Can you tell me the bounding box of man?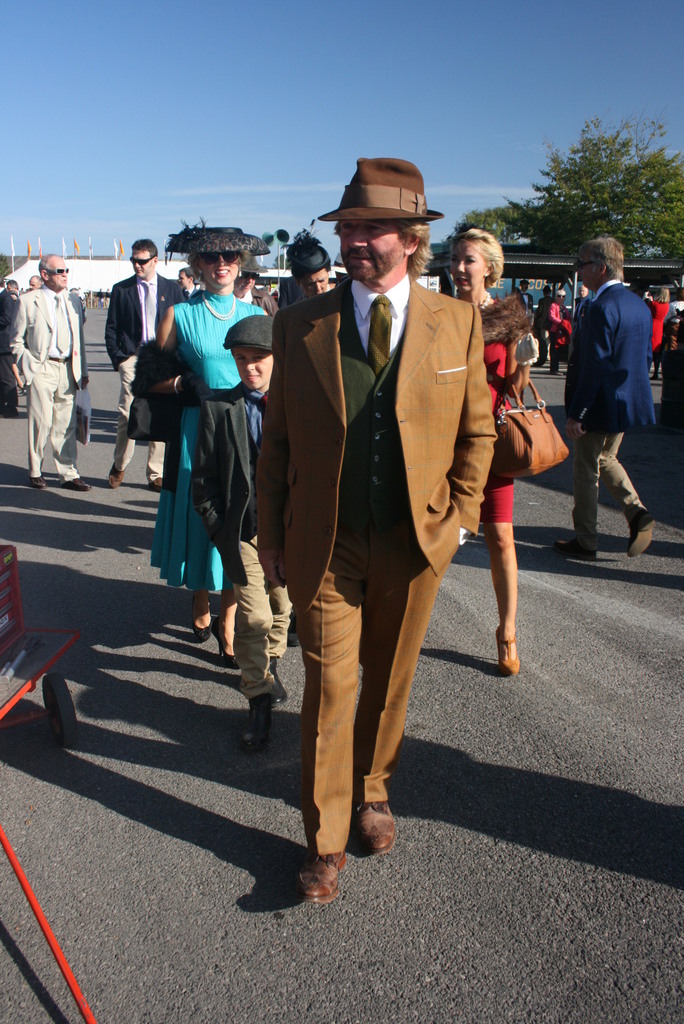
left=101, top=239, right=191, bottom=490.
